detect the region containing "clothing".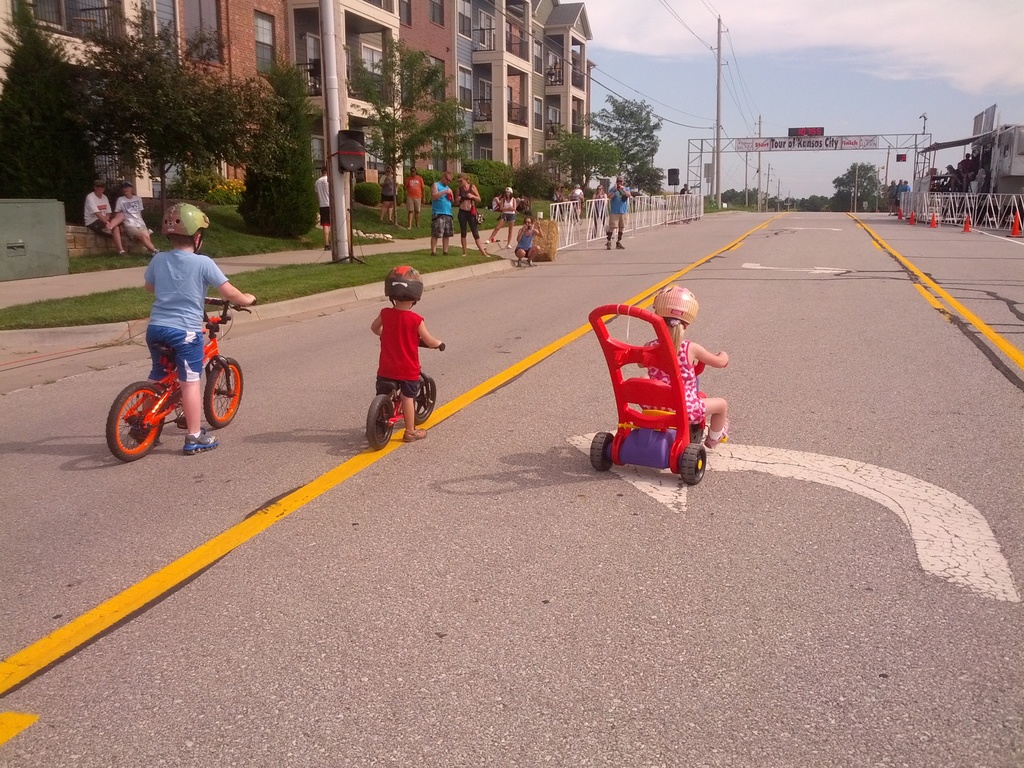
BBox(383, 175, 399, 209).
